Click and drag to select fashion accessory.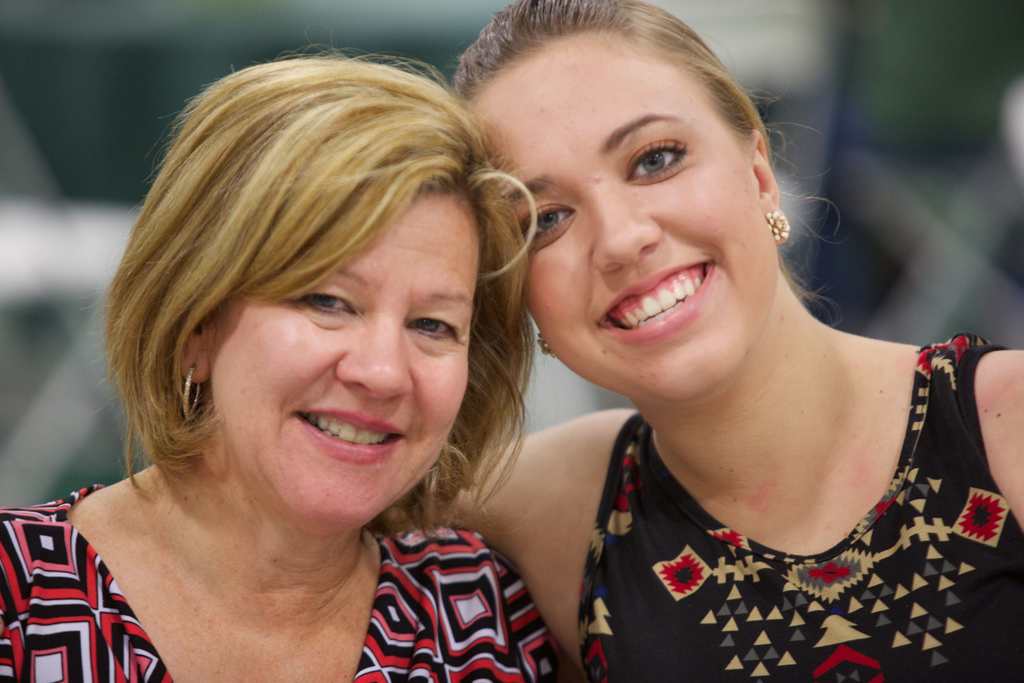
Selection: box=[186, 365, 201, 424].
